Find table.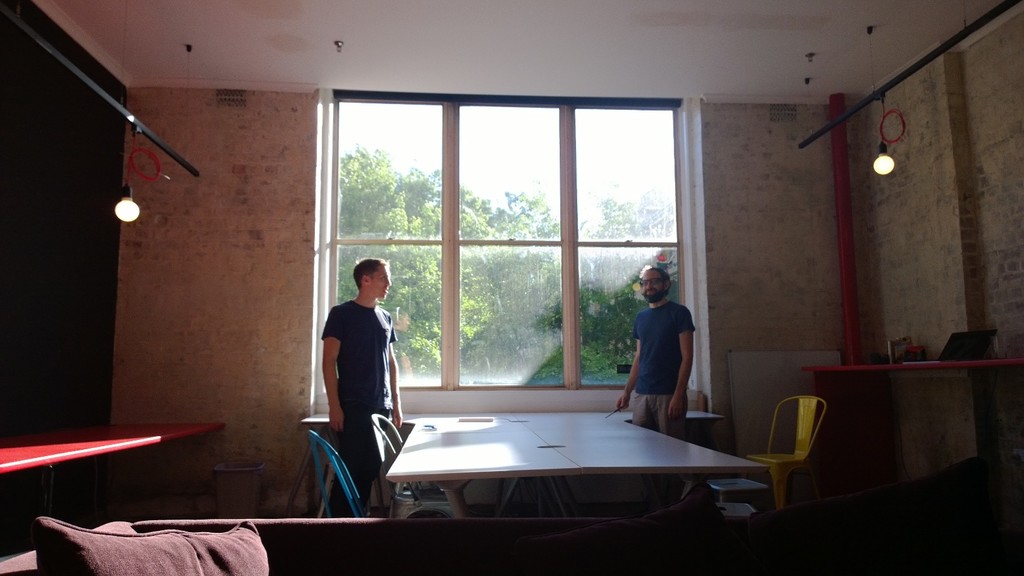
x1=804, y1=349, x2=1023, y2=493.
